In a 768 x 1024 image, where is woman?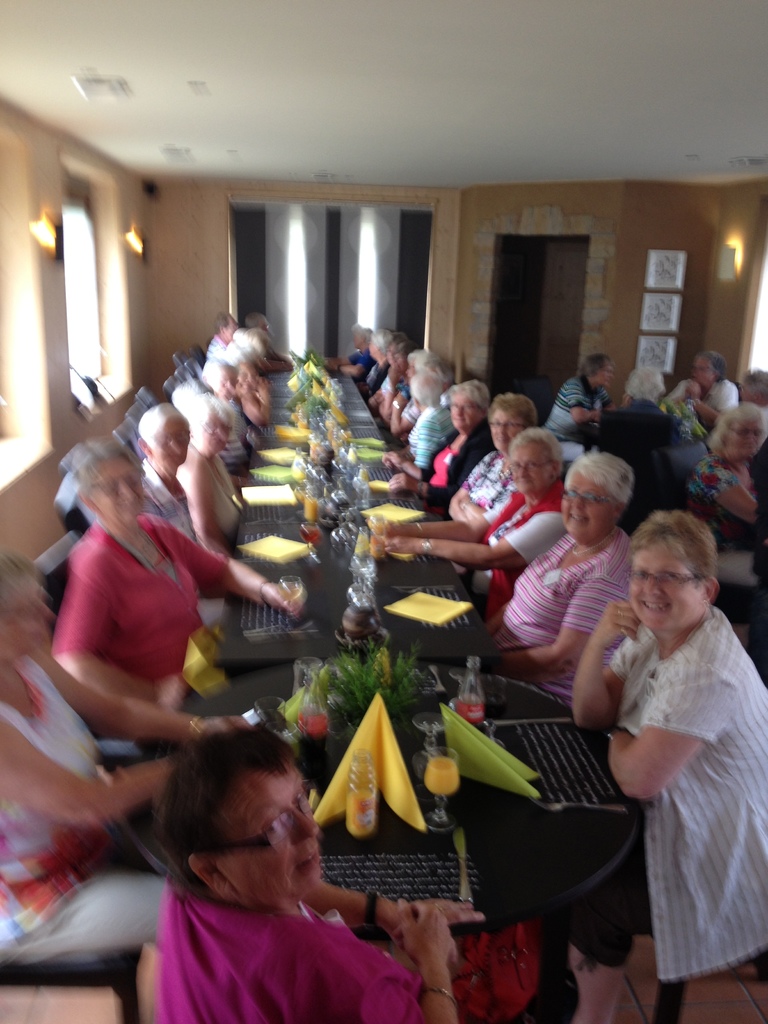
box=[140, 403, 191, 538].
